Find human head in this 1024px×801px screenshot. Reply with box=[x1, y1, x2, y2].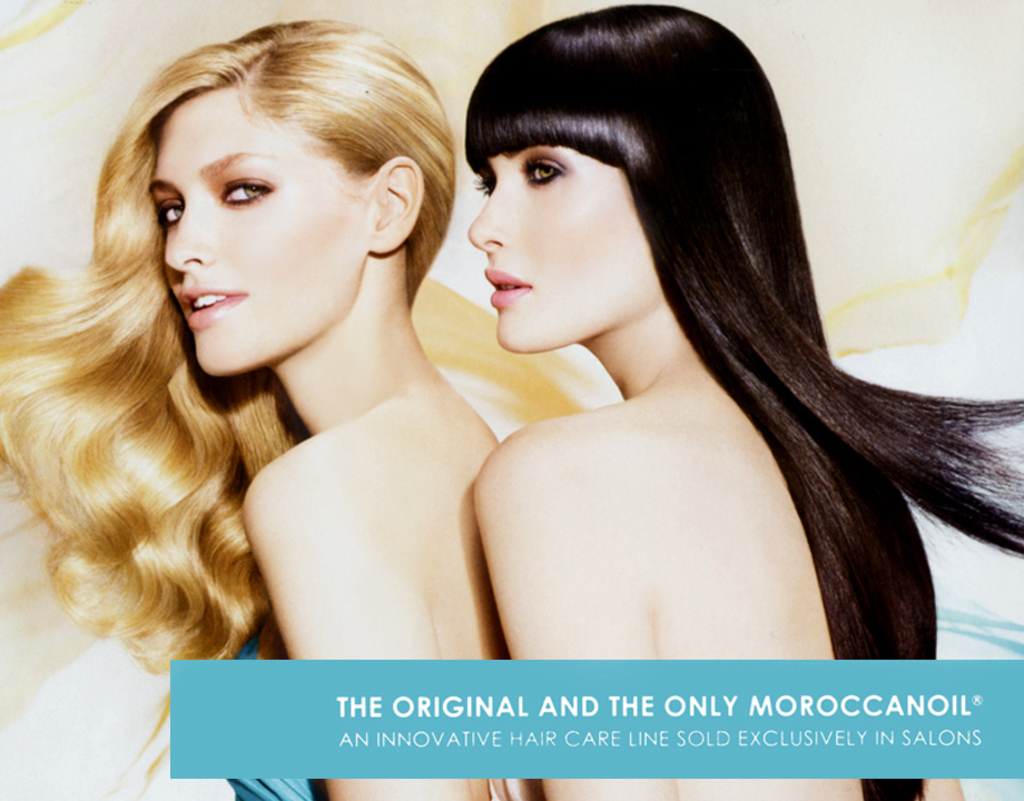
box=[463, 0, 807, 355].
